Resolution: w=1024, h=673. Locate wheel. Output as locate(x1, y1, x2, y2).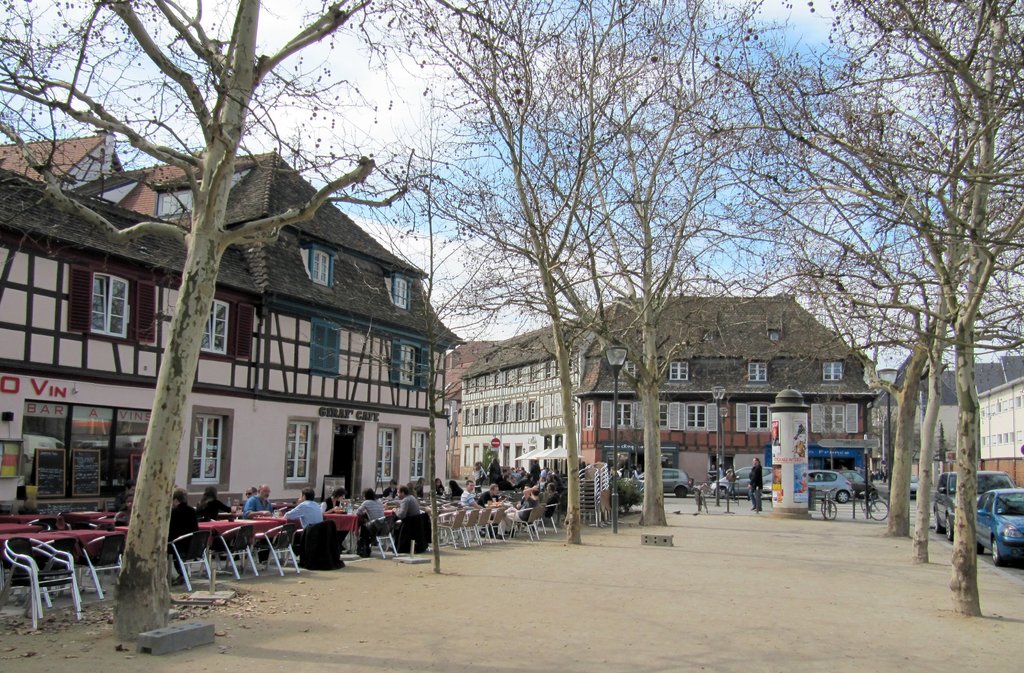
locate(716, 485, 724, 497).
